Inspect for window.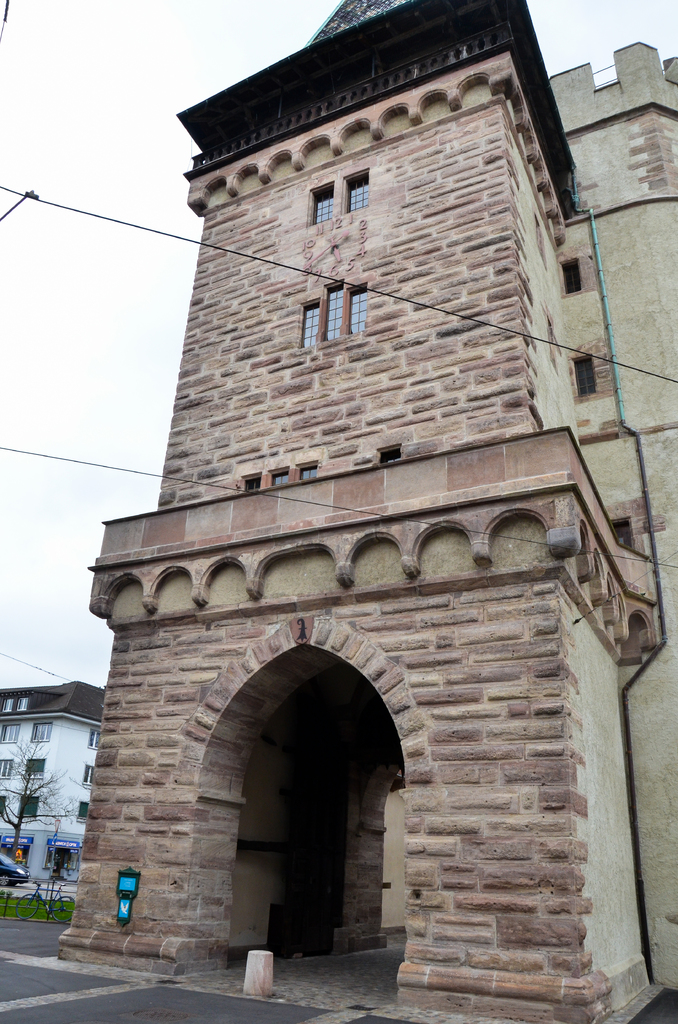
Inspection: <region>20, 696, 30, 710</region>.
